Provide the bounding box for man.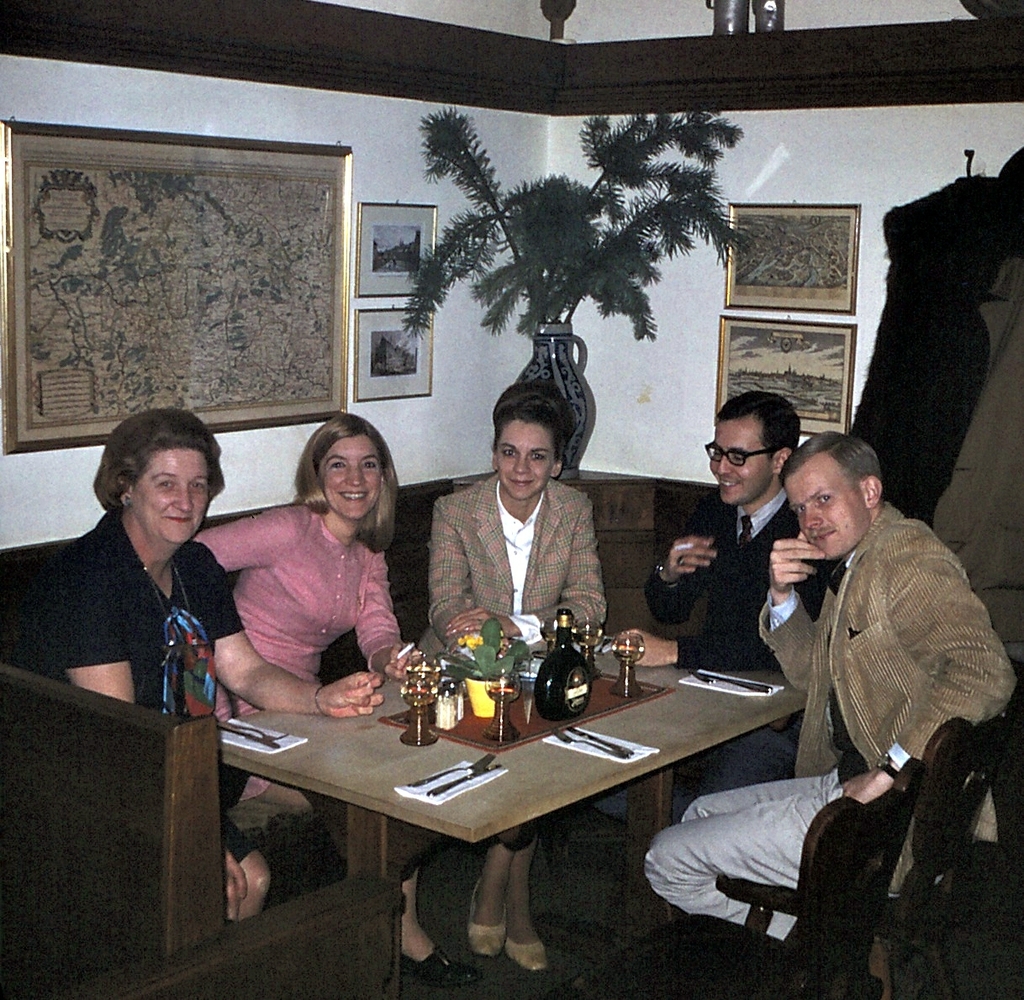
642/387/826/789.
